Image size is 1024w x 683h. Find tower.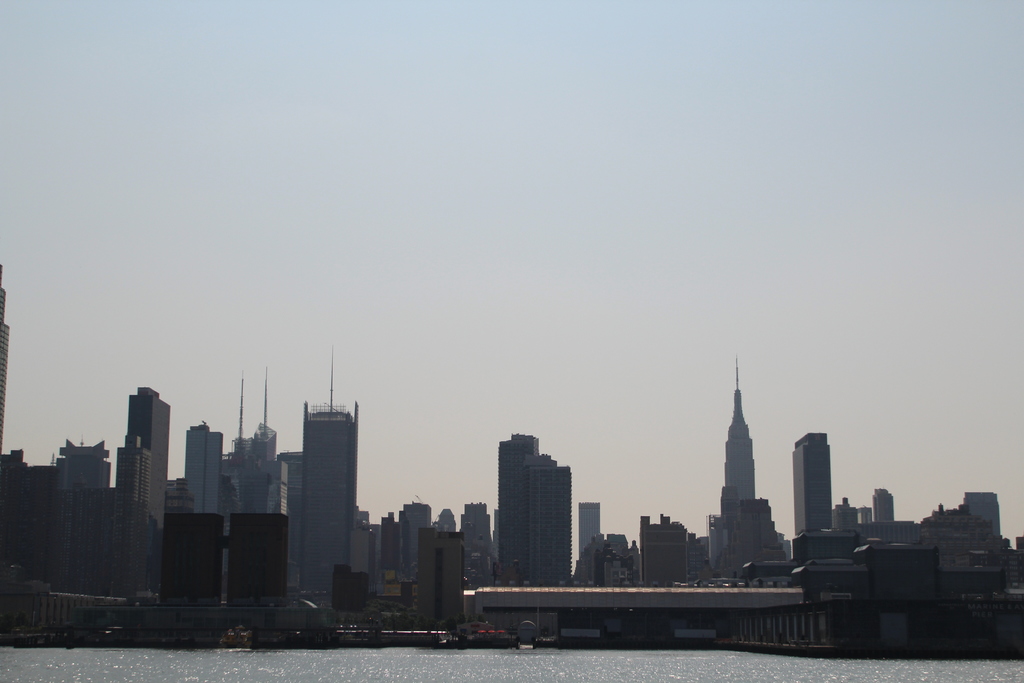
(797,431,830,543).
